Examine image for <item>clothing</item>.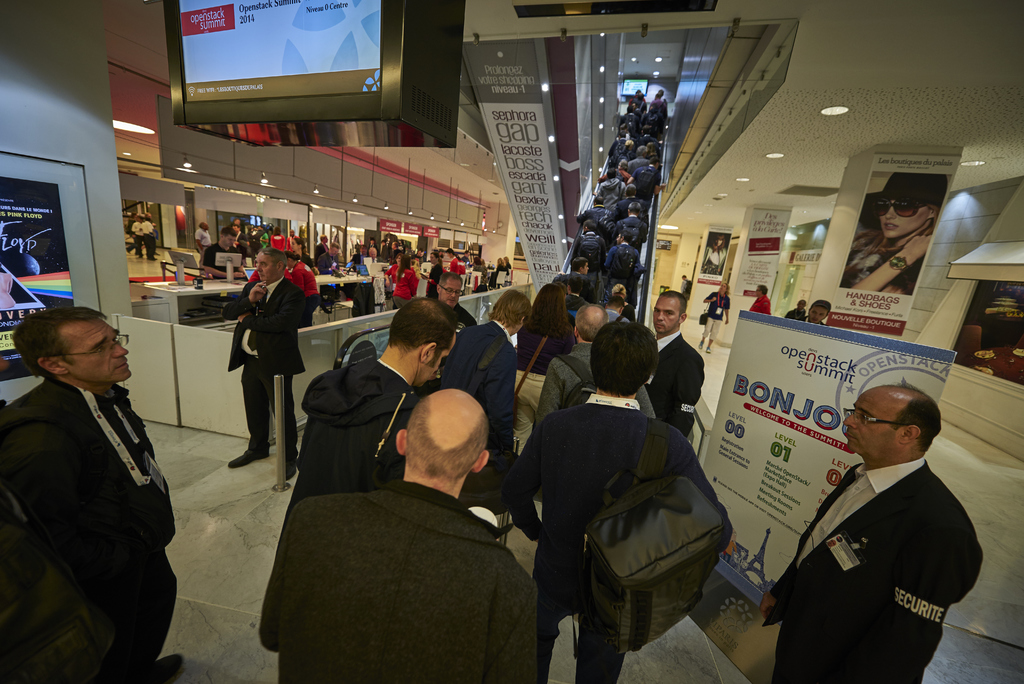
Examination result: 783, 302, 808, 322.
